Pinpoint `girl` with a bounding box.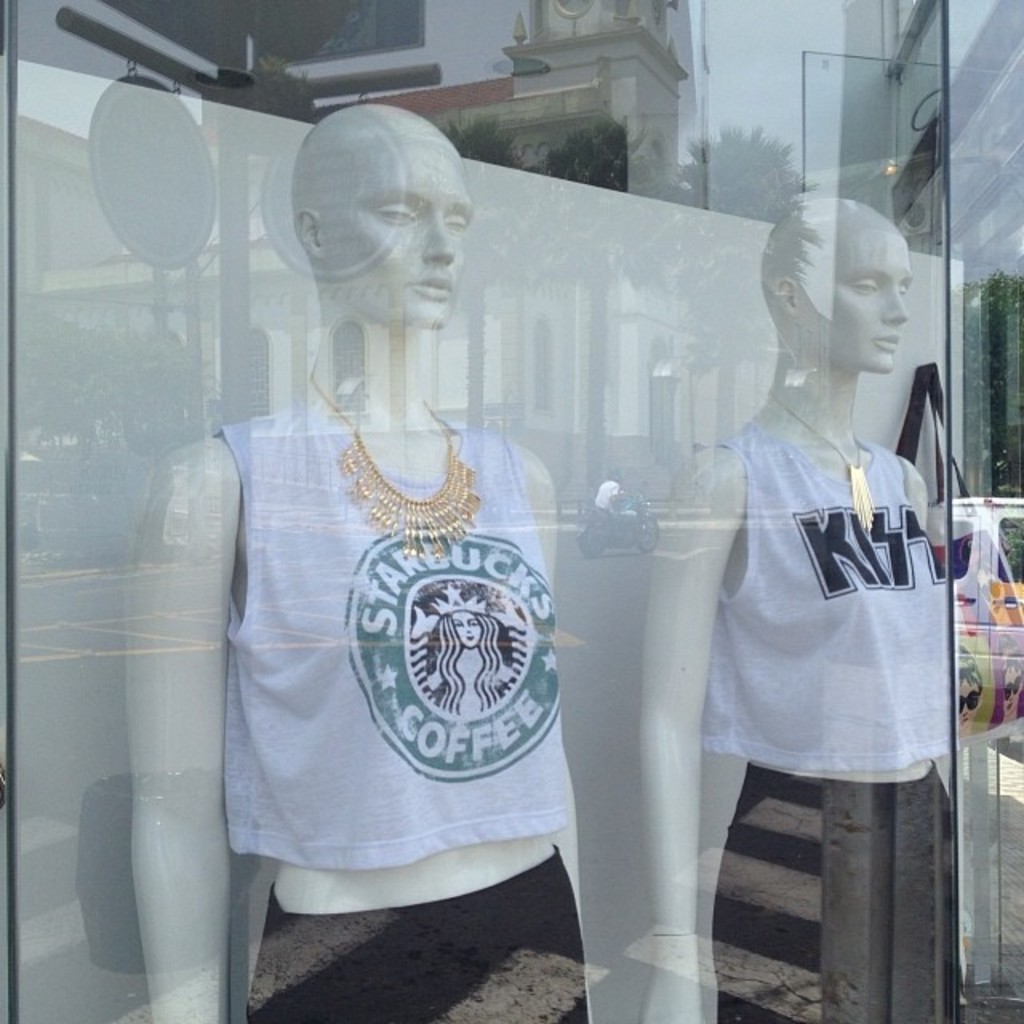
bbox=(123, 101, 594, 1022).
